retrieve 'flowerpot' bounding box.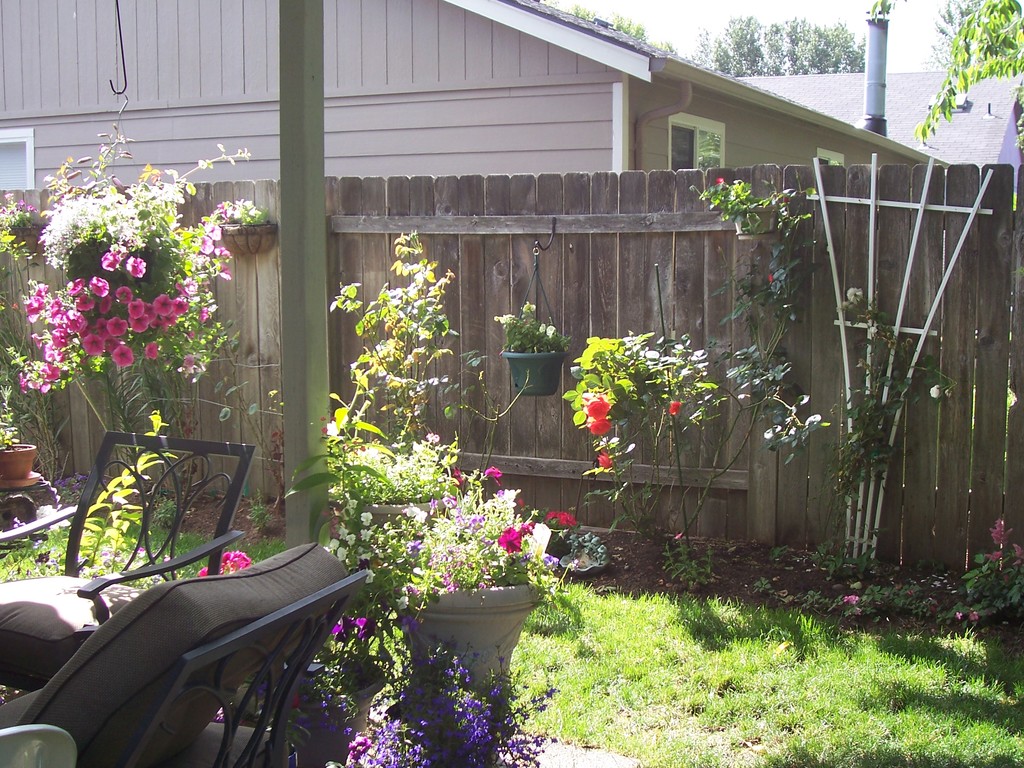
Bounding box: [left=378, top=541, right=545, bottom=729].
